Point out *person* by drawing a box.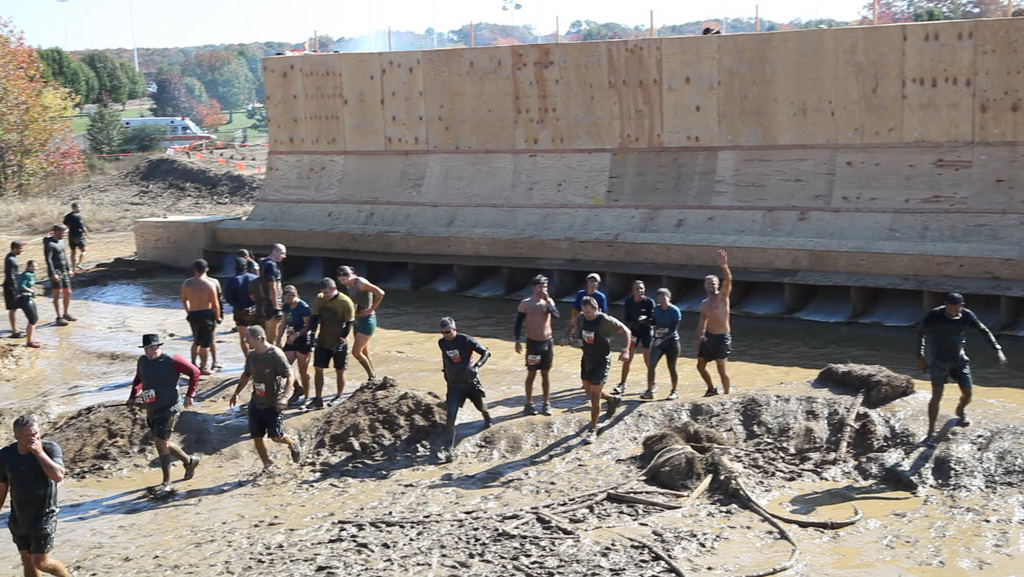
x1=305, y1=277, x2=356, y2=412.
